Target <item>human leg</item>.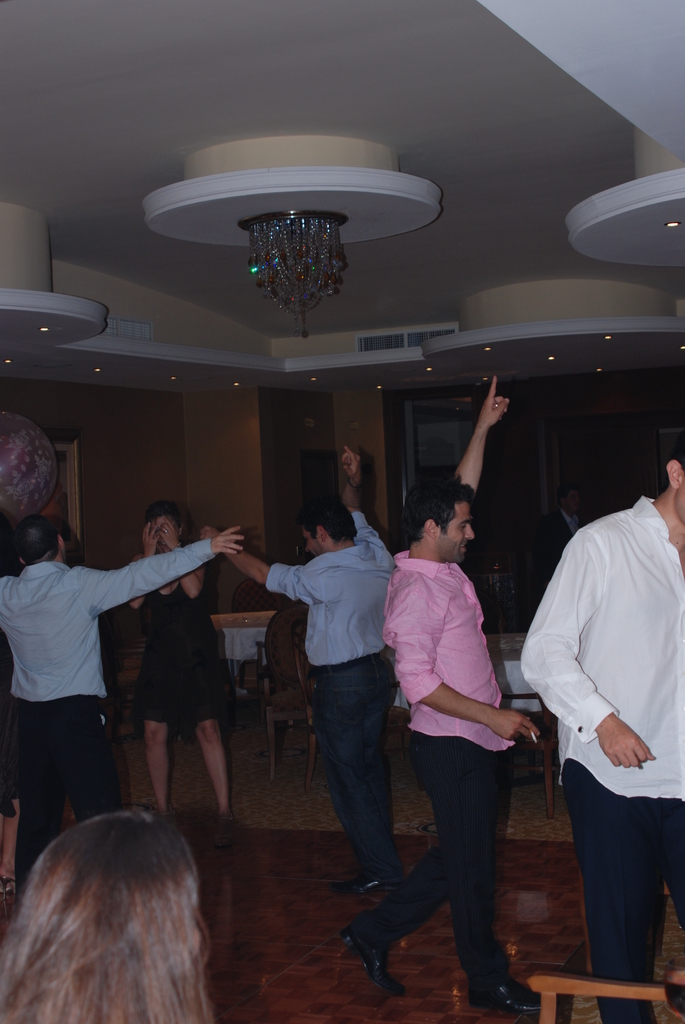
Target region: 335,706,501,998.
